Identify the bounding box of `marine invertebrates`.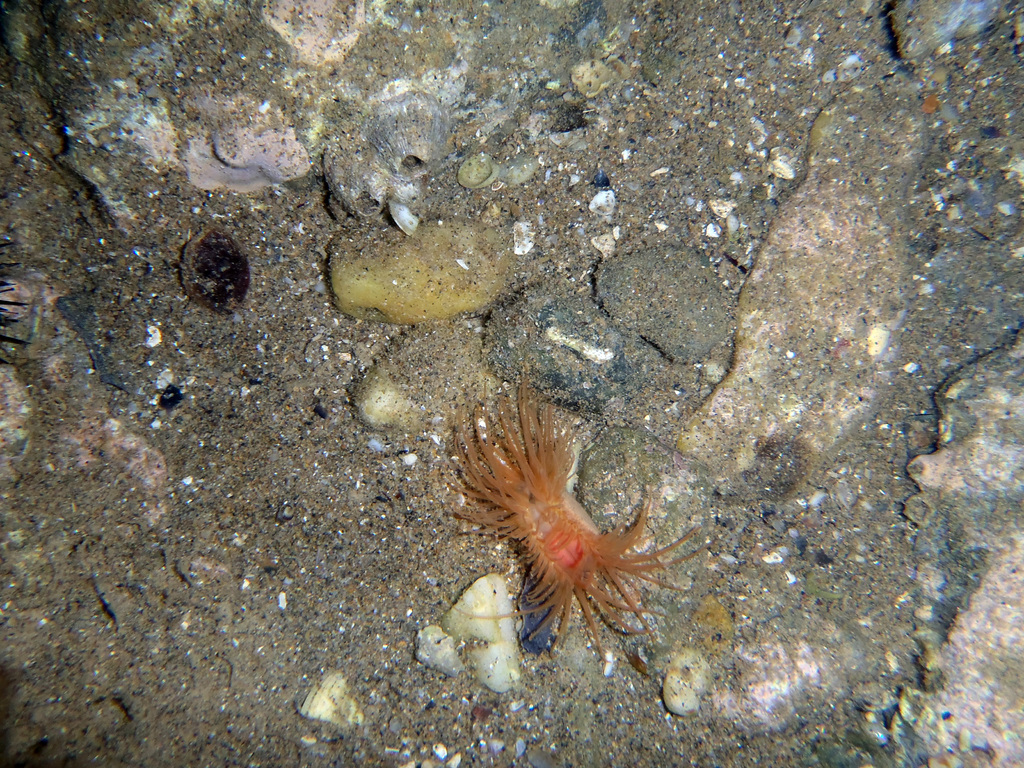
571/53/639/111.
